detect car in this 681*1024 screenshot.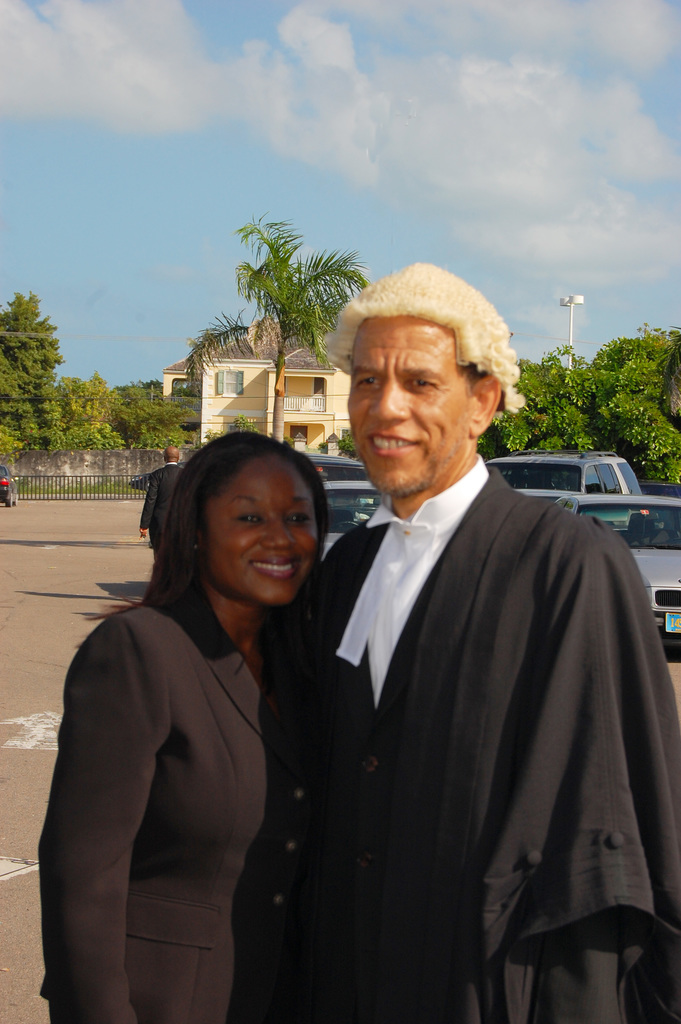
Detection: x1=492 y1=452 x2=648 y2=519.
